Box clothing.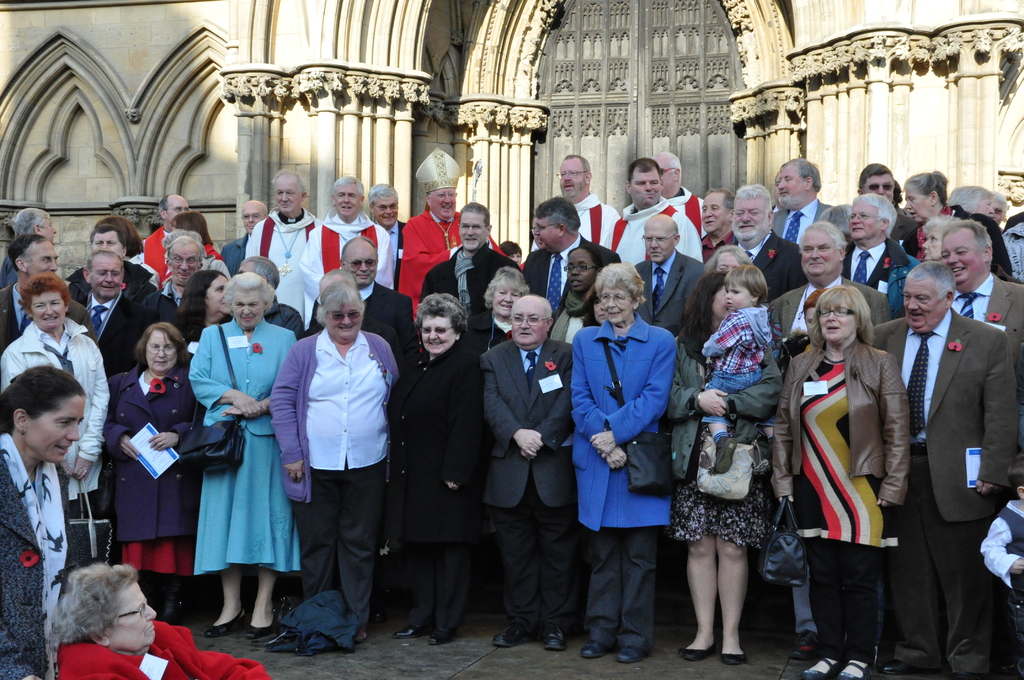
Rect(178, 350, 296, 609).
